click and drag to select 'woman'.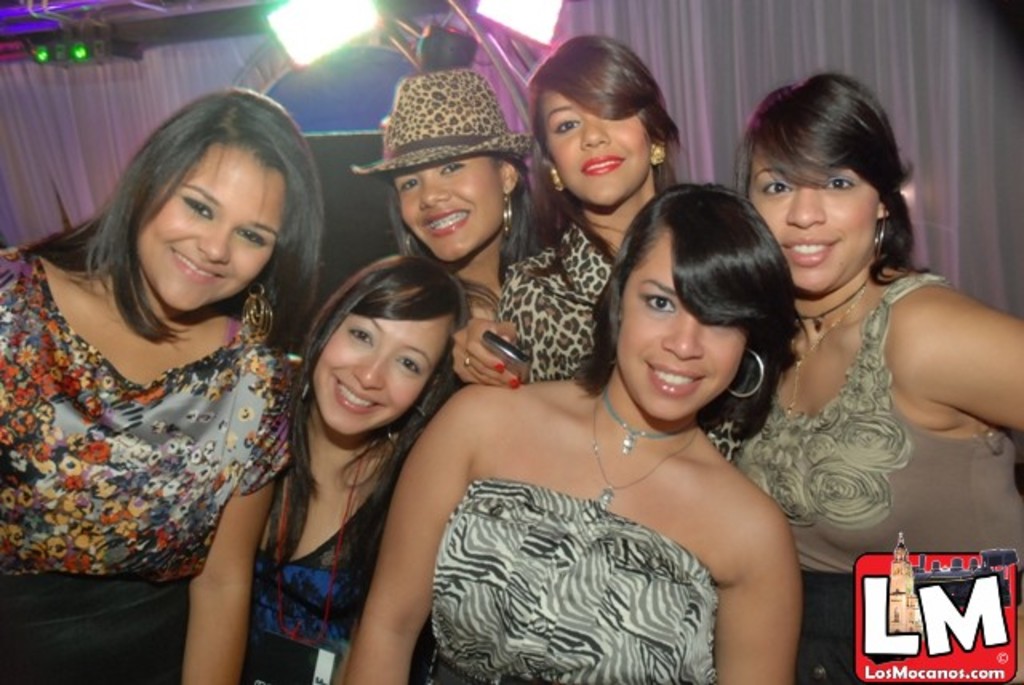
Selection: detection(0, 83, 299, 683).
